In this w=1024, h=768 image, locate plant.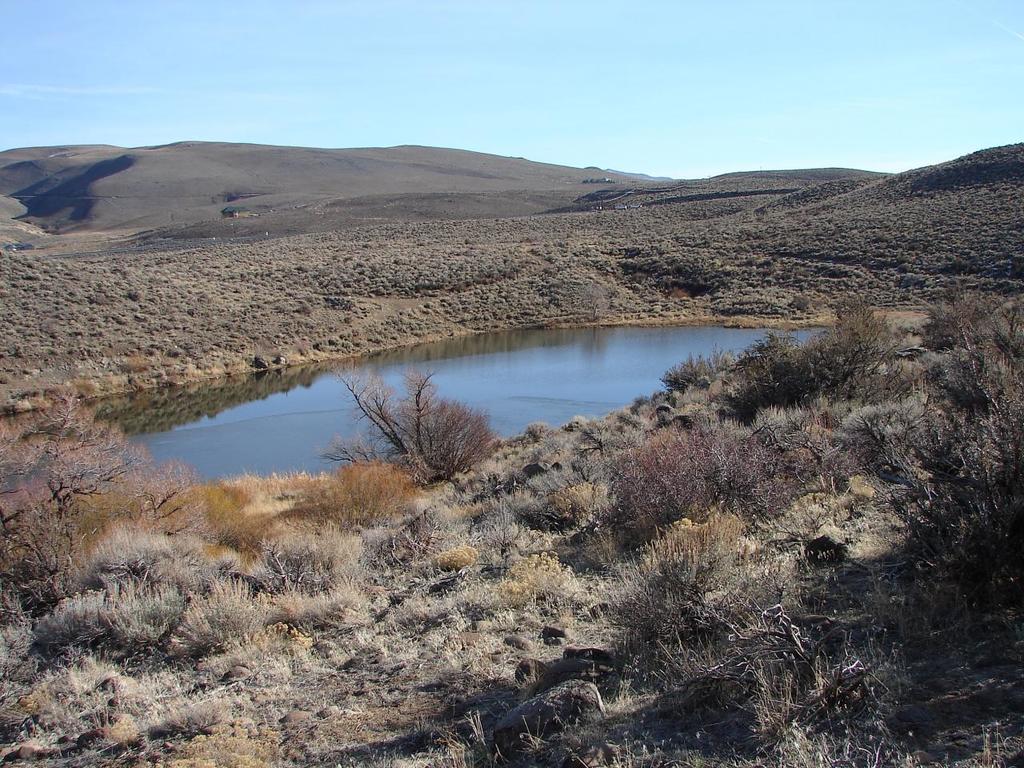
Bounding box: {"left": 959, "top": 717, "right": 1021, "bottom": 767}.
